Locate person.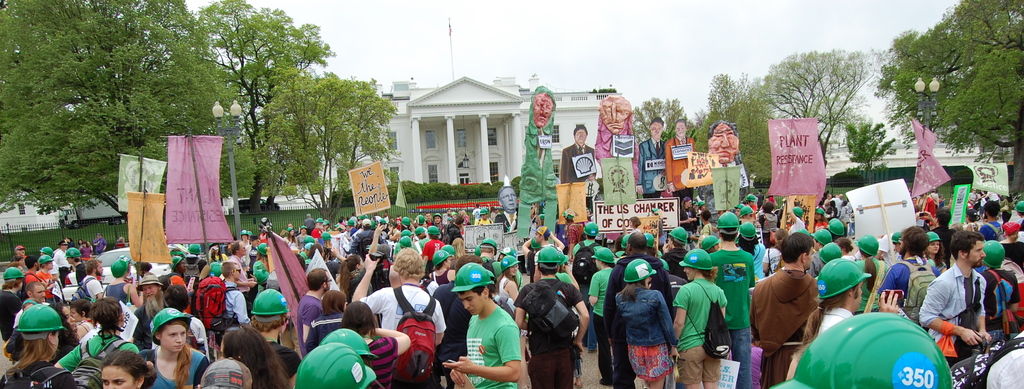
Bounding box: {"left": 412, "top": 210, "right": 422, "bottom": 228}.
